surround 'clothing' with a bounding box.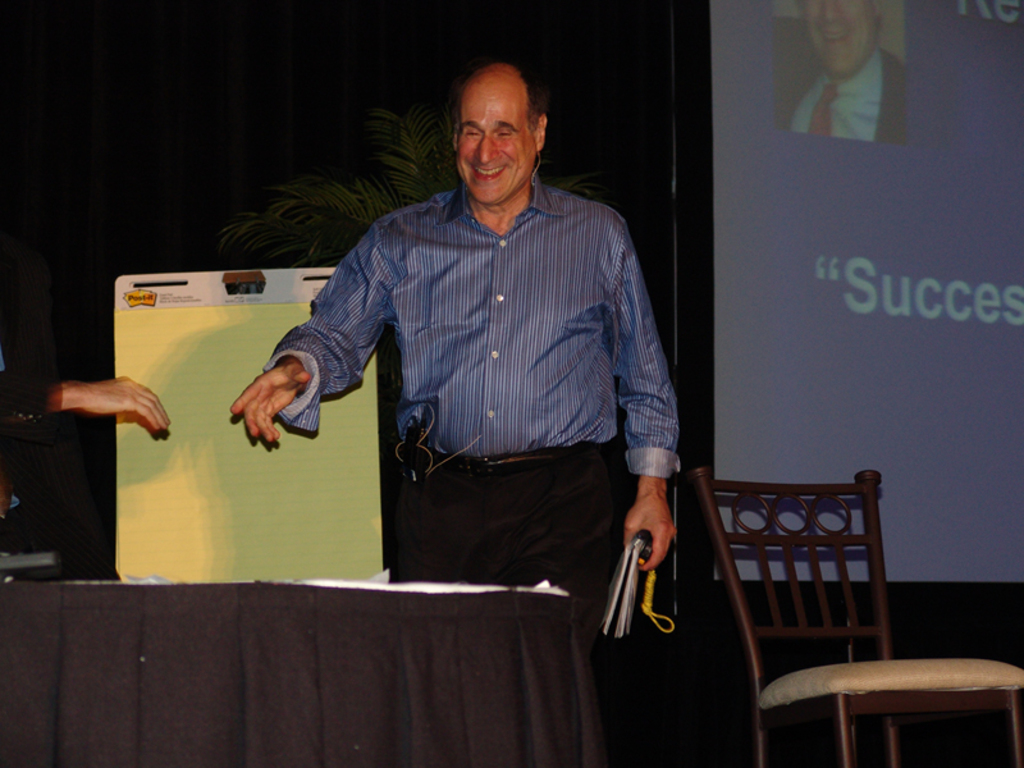
box(257, 166, 682, 767).
